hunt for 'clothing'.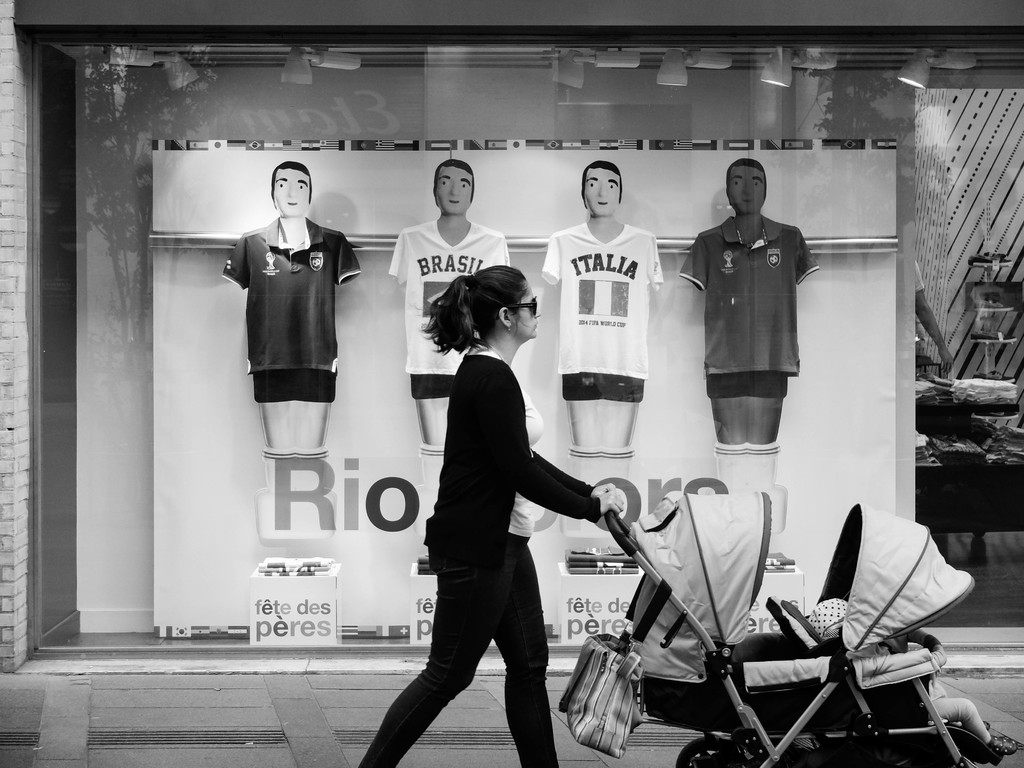
Hunted down at <box>538,220,663,405</box>.
